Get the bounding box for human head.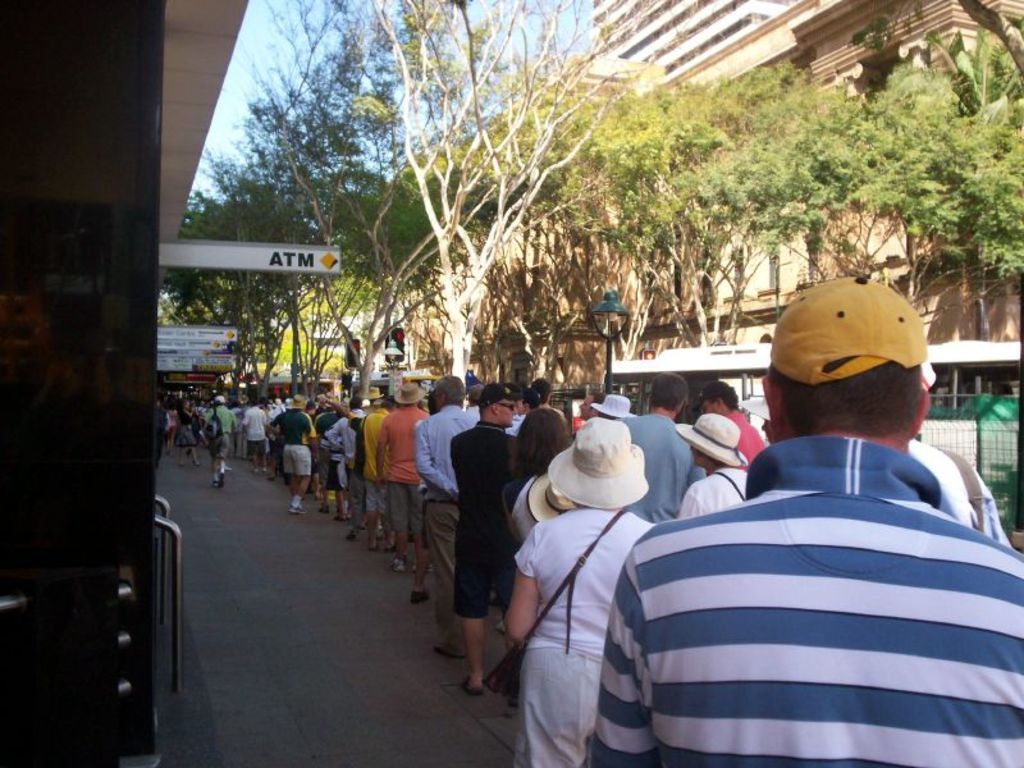
(212, 389, 225, 406).
